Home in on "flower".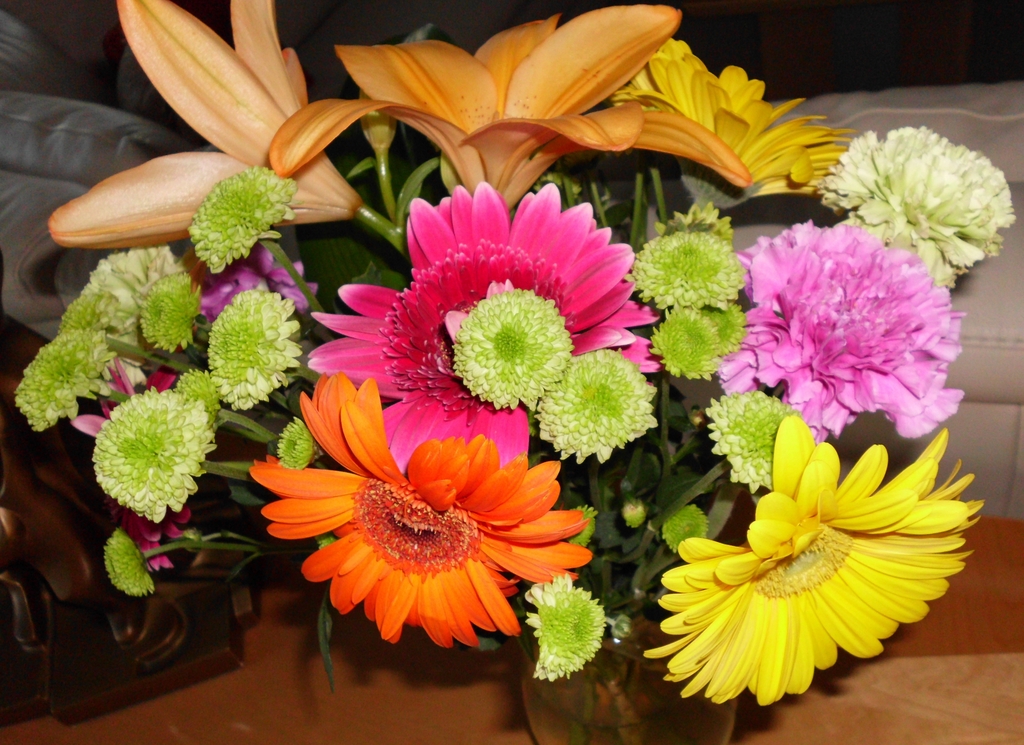
Homed in at (627,230,750,309).
